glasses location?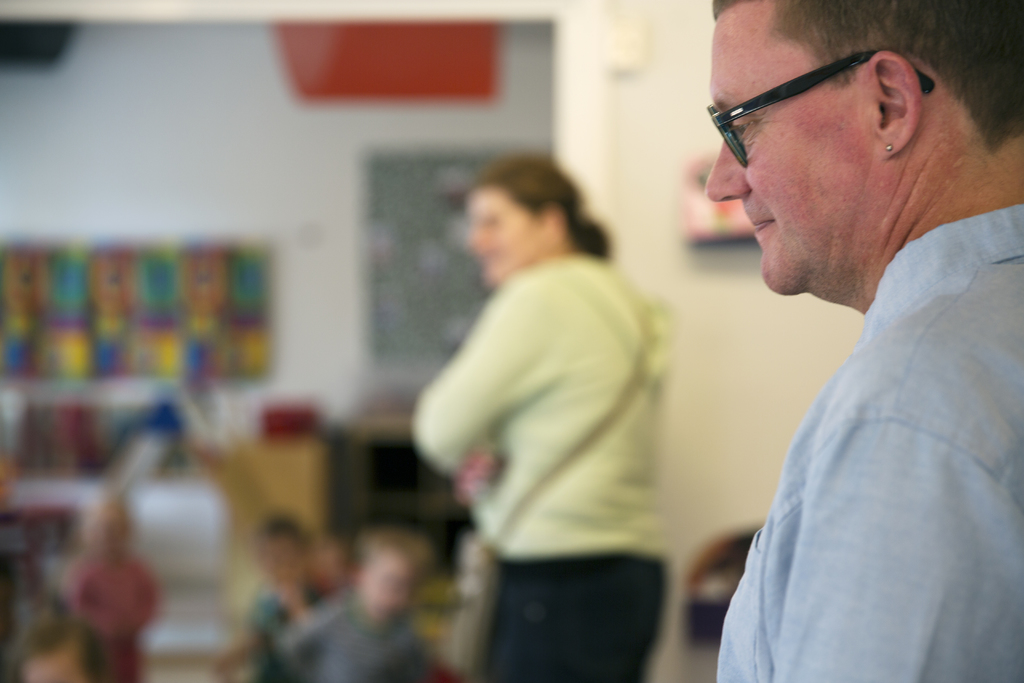
detection(717, 34, 973, 144)
